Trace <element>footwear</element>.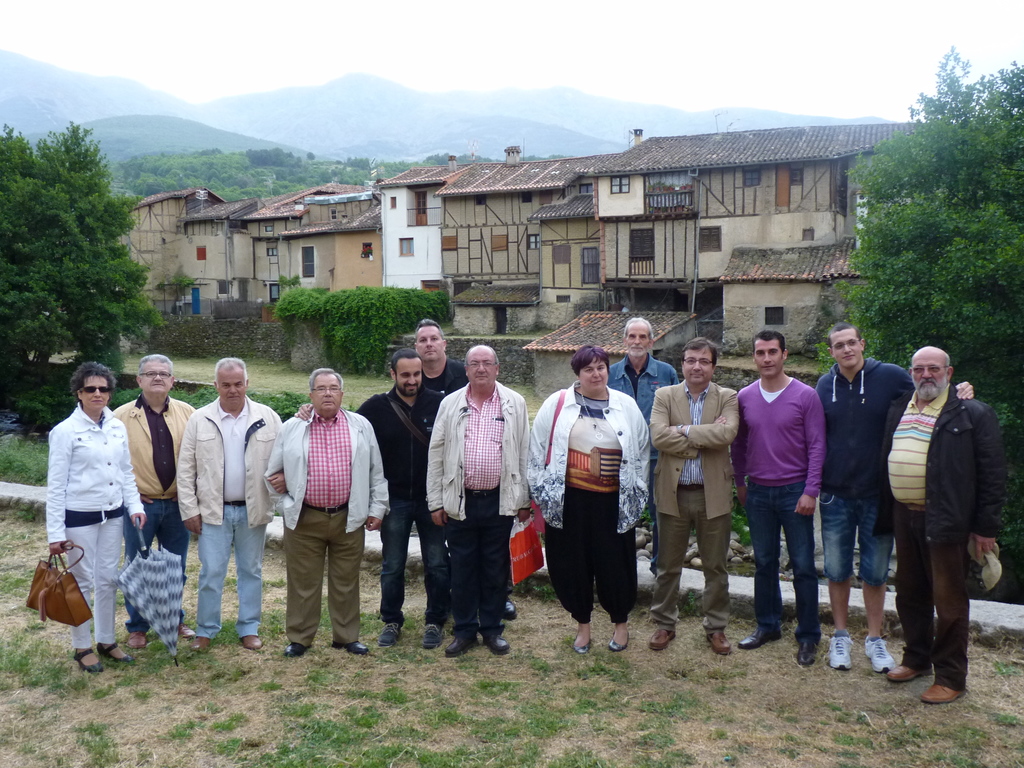
Traced to (422, 625, 440, 653).
